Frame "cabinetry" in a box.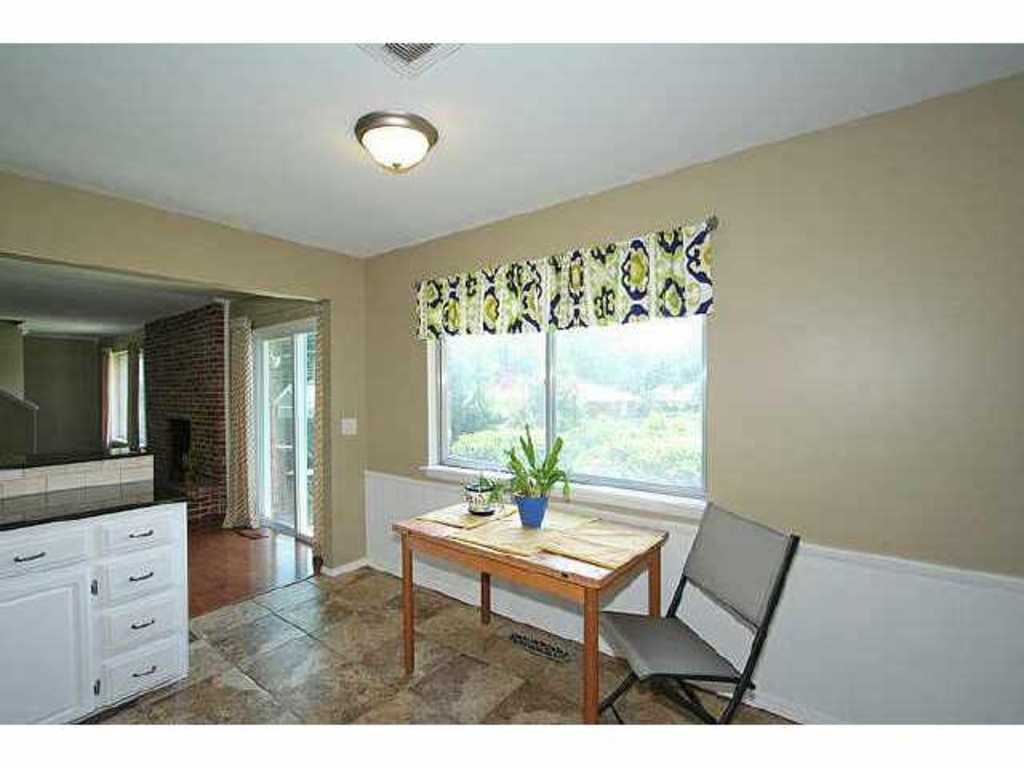
box(21, 462, 186, 709).
